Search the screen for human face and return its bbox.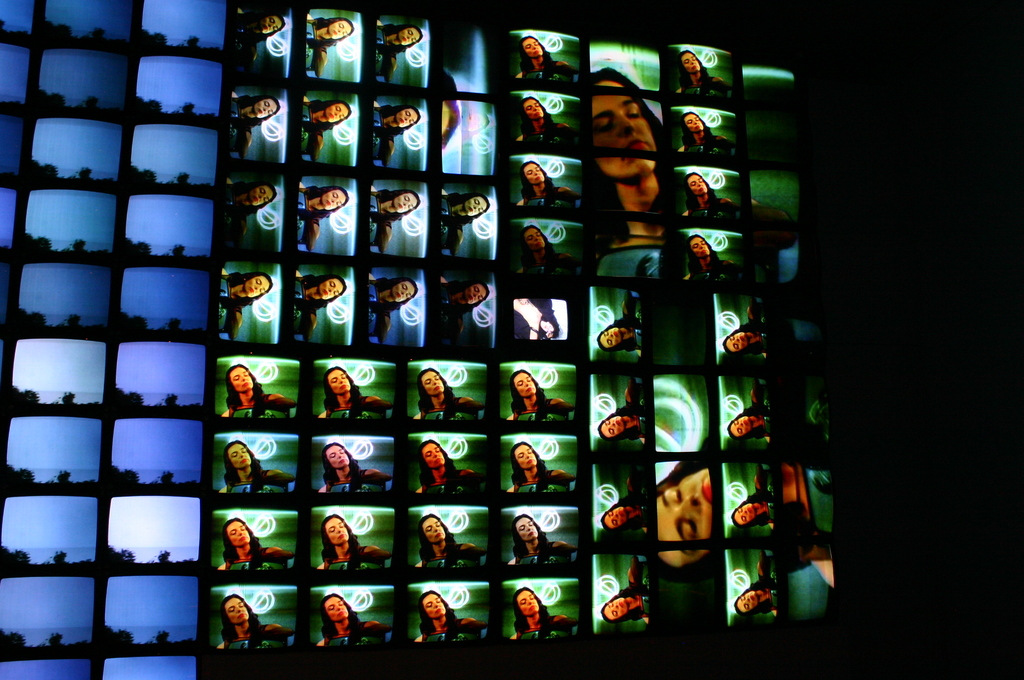
Found: detection(591, 77, 658, 179).
